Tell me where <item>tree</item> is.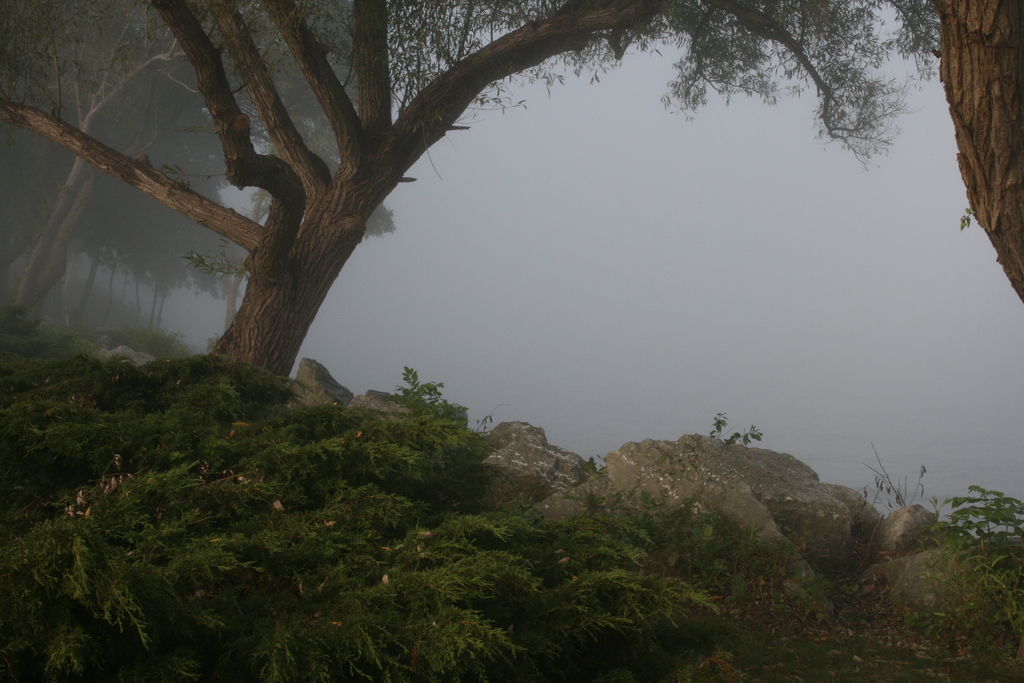
<item>tree</item> is at 1/0/1023/378.
